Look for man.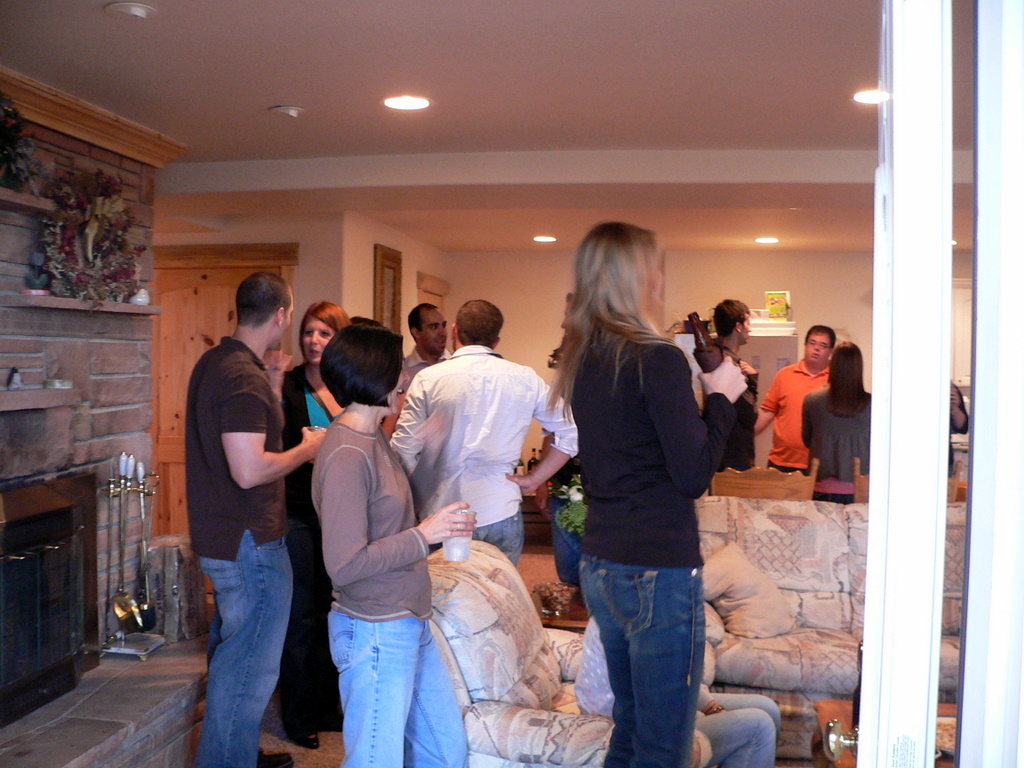
Found: rect(167, 265, 334, 760).
